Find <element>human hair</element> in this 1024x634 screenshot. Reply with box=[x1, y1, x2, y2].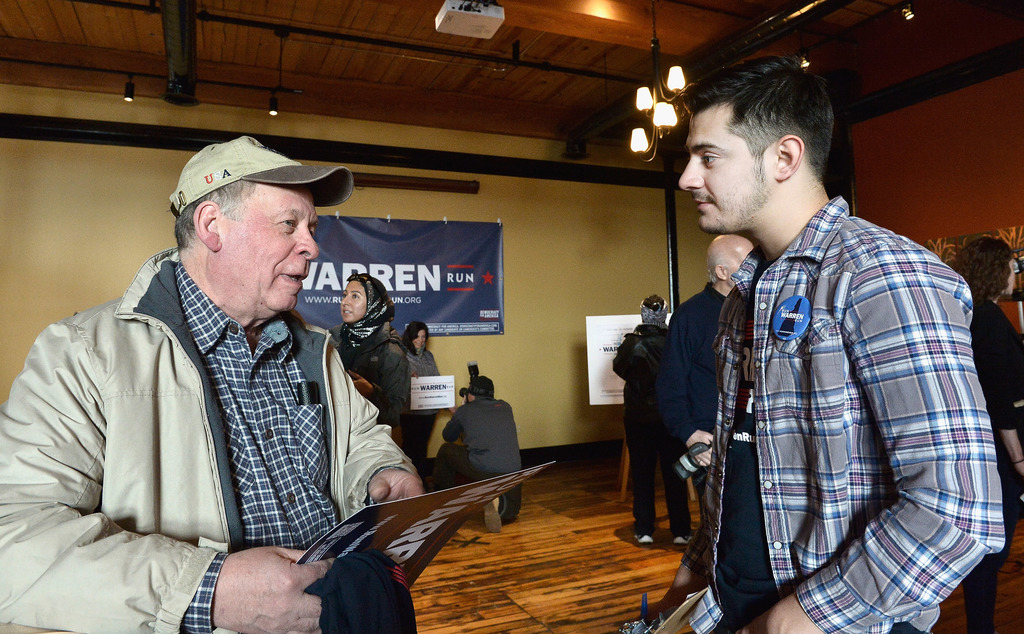
box=[465, 375, 496, 395].
